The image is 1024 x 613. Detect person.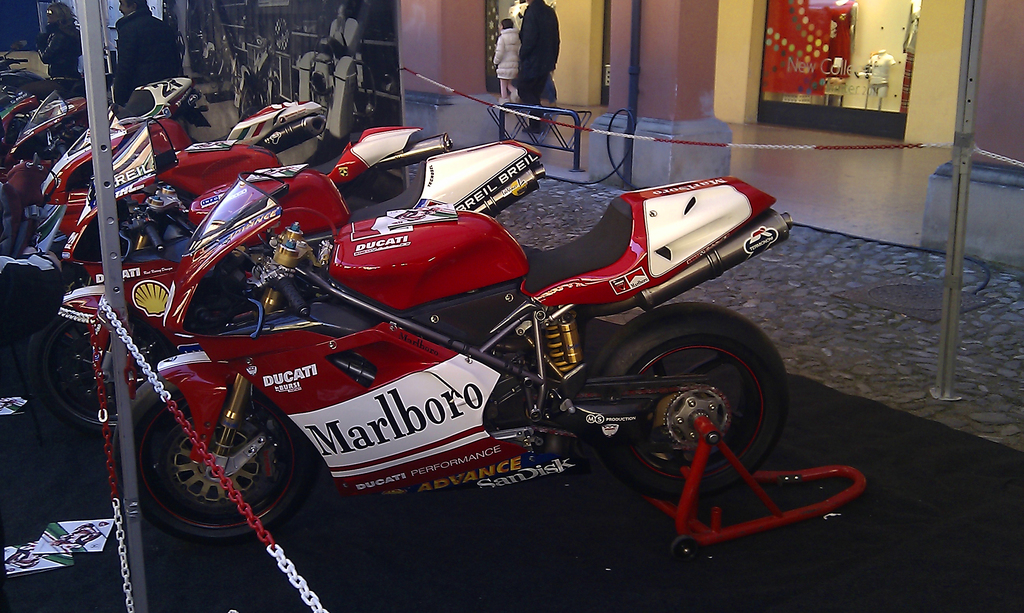
Detection: box=[23, 0, 89, 81].
